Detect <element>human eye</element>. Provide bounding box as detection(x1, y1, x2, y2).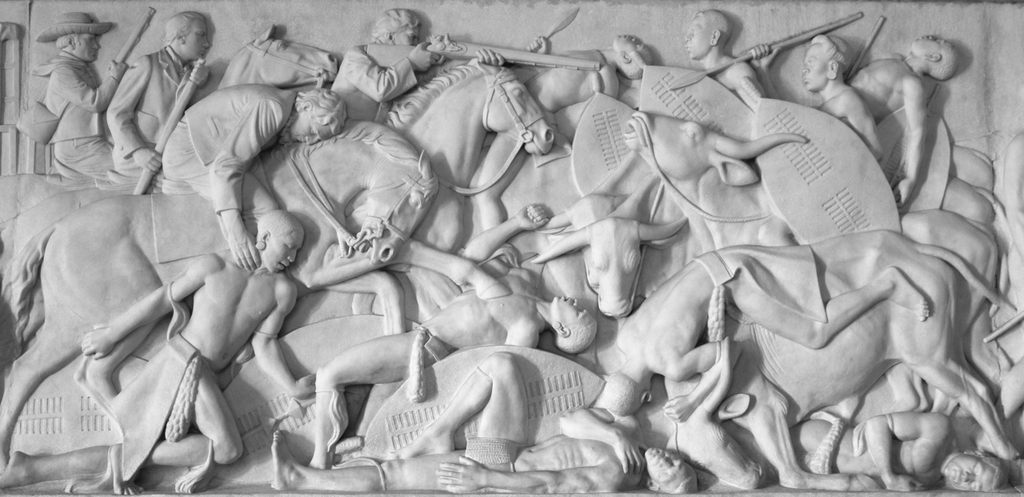
detection(633, 39, 644, 46).
